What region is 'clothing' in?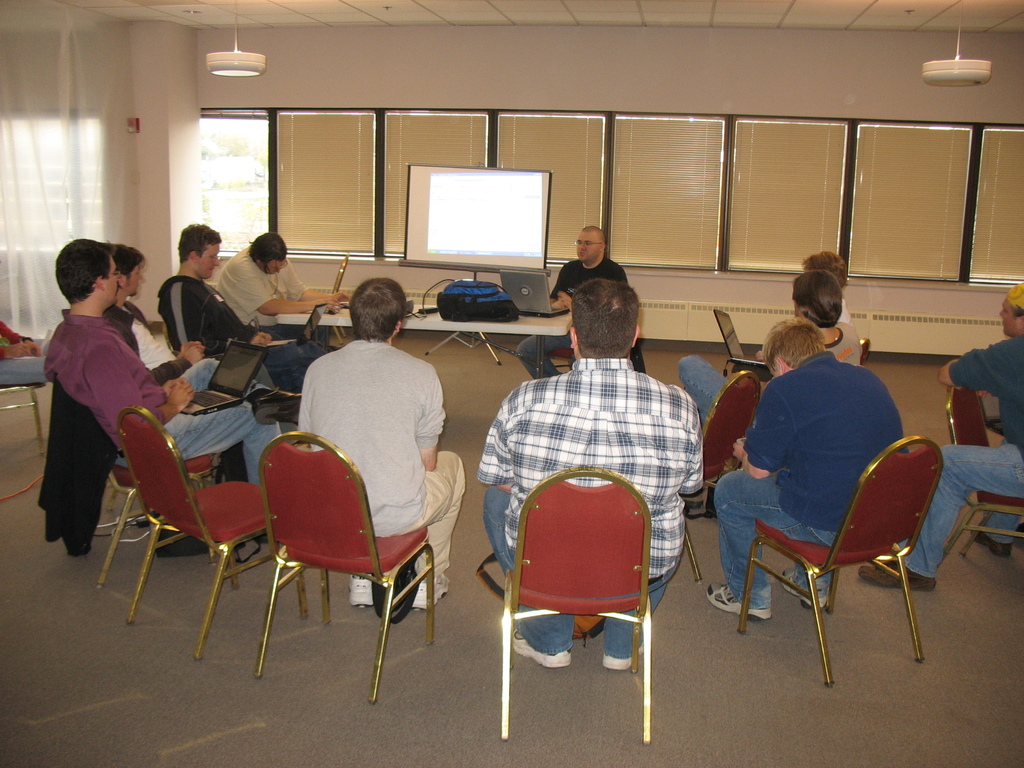
{"left": 152, "top": 264, "right": 334, "bottom": 410}.
